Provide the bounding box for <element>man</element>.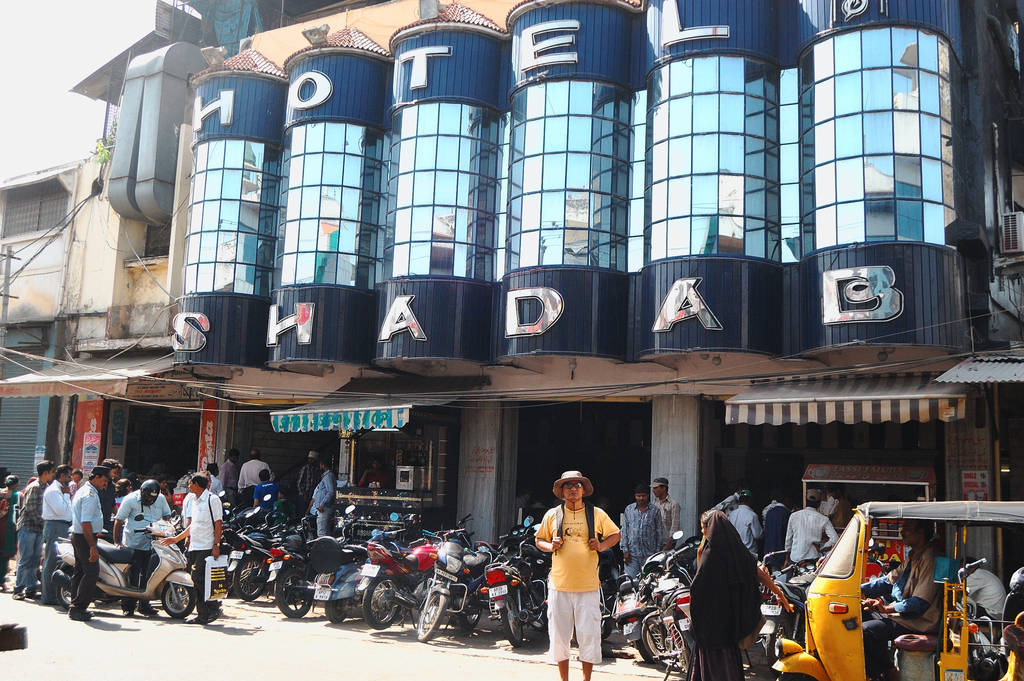
crop(540, 479, 633, 664).
